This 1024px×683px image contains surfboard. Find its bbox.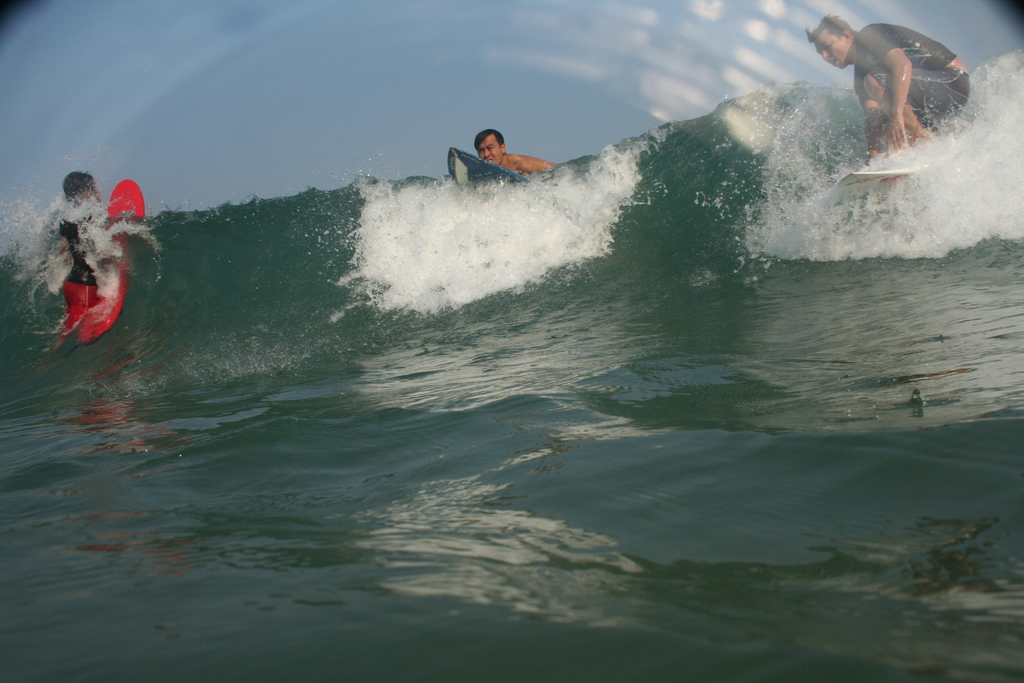
<region>831, 156, 933, 192</region>.
